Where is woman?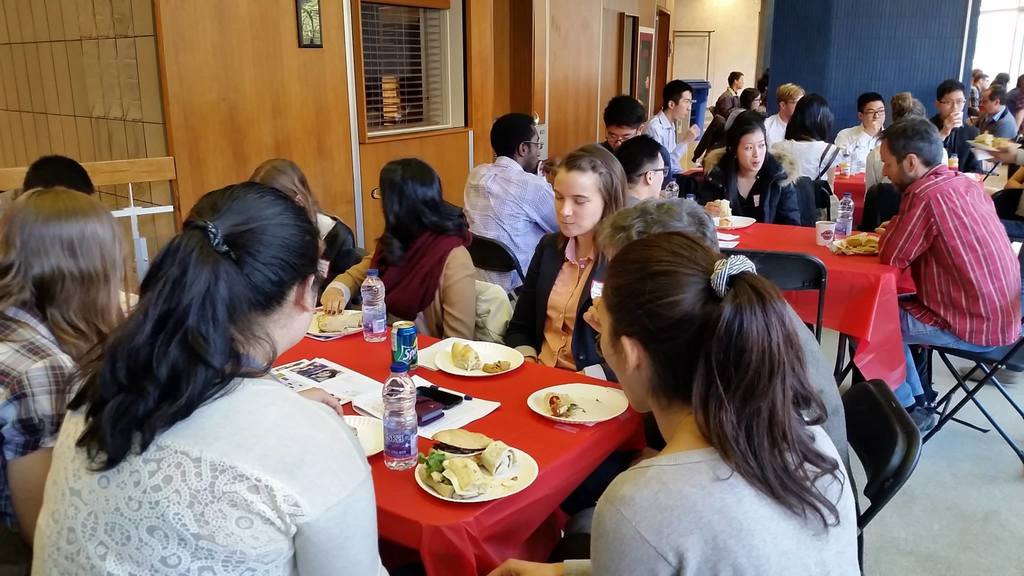
(left=700, top=109, right=803, bottom=229).
